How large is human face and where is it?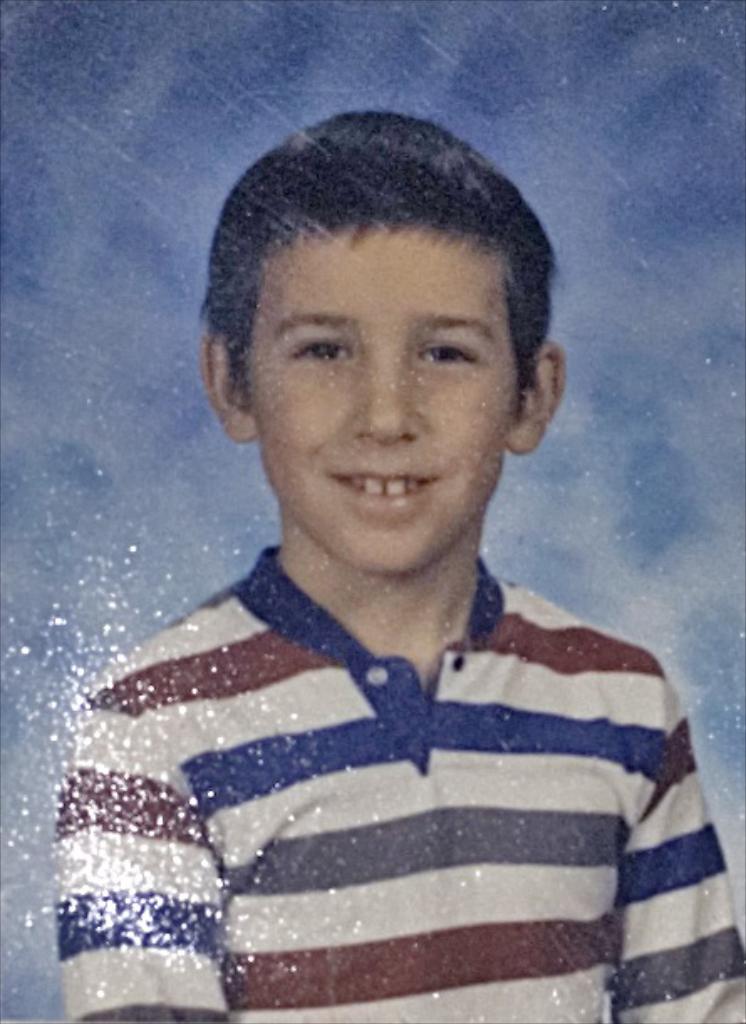
Bounding box: 238:220:523:575.
